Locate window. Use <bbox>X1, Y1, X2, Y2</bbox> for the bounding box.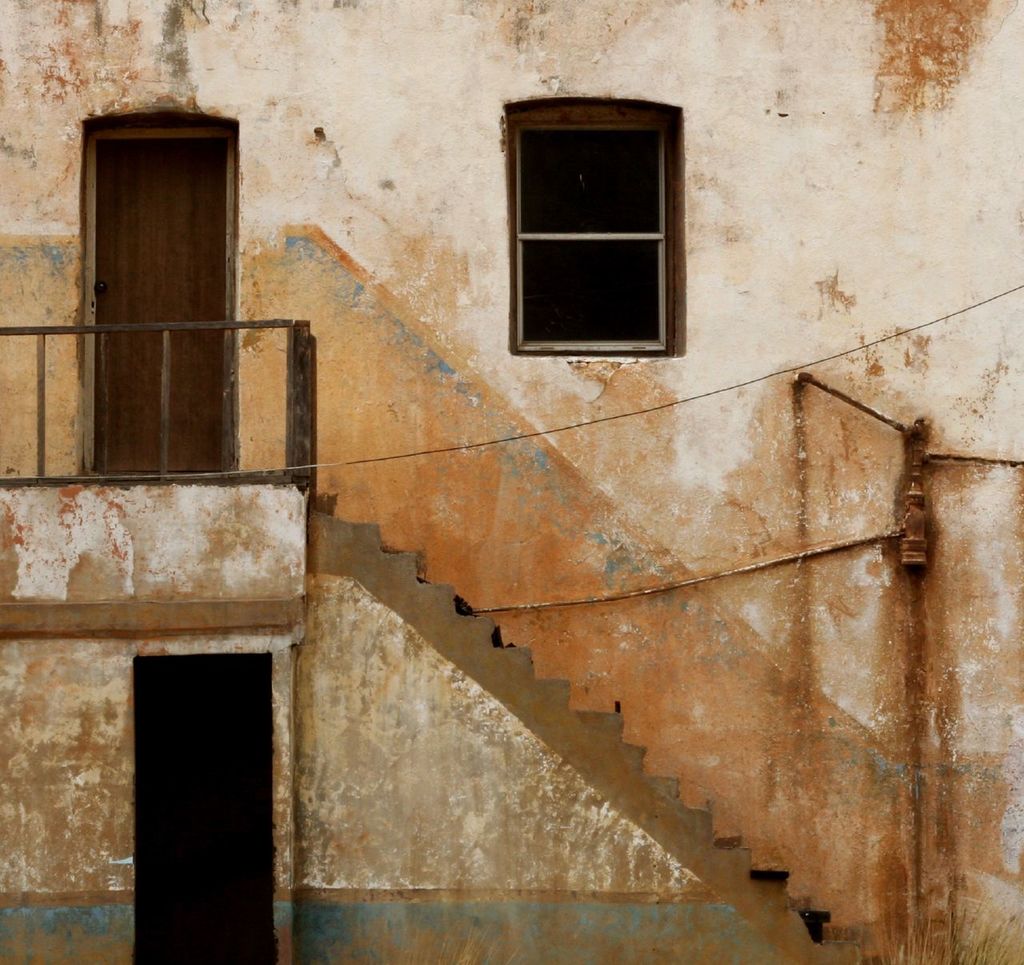
<bbox>90, 133, 229, 477</bbox>.
